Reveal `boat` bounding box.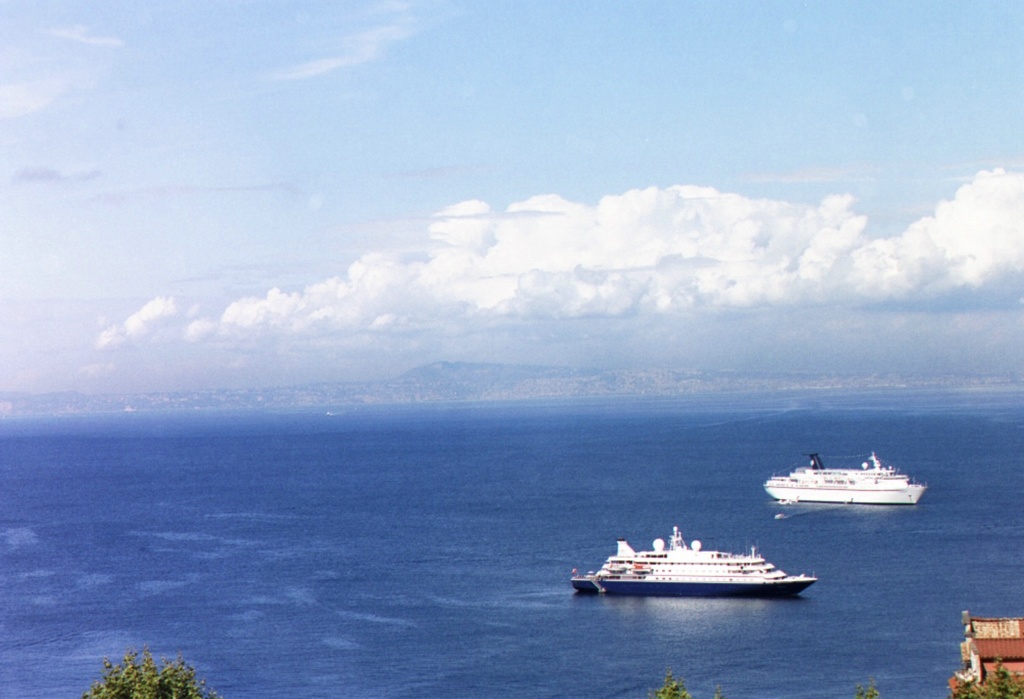
Revealed: <bbox>765, 453, 924, 506</bbox>.
